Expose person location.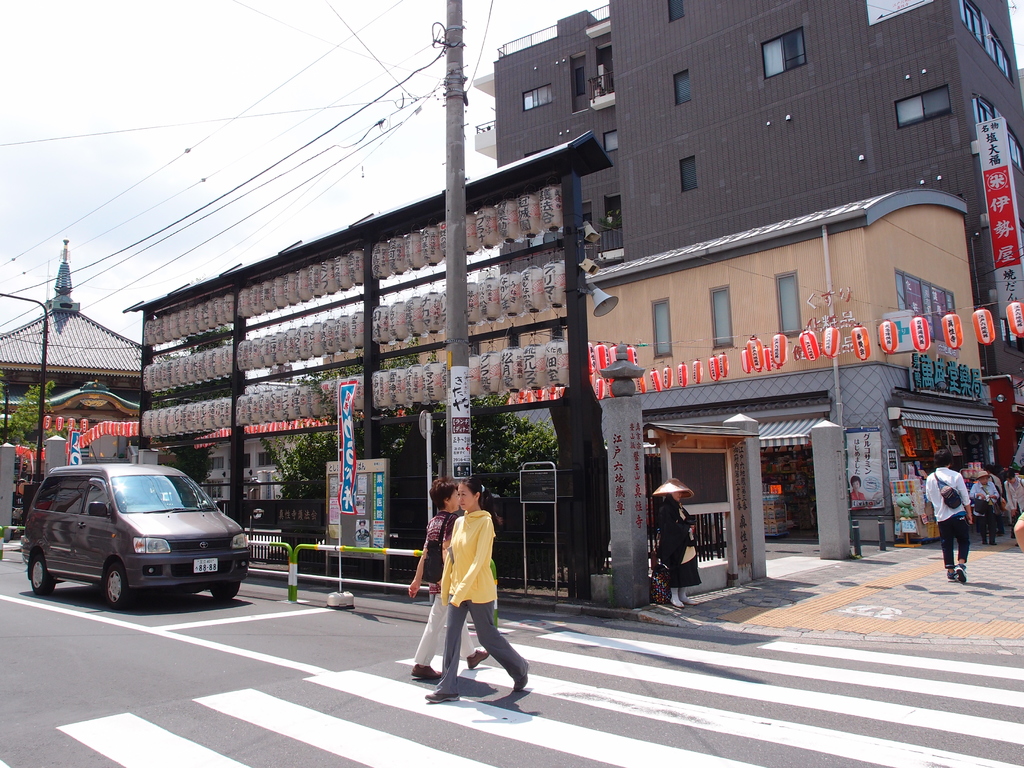
Exposed at <box>653,476,699,611</box>.
